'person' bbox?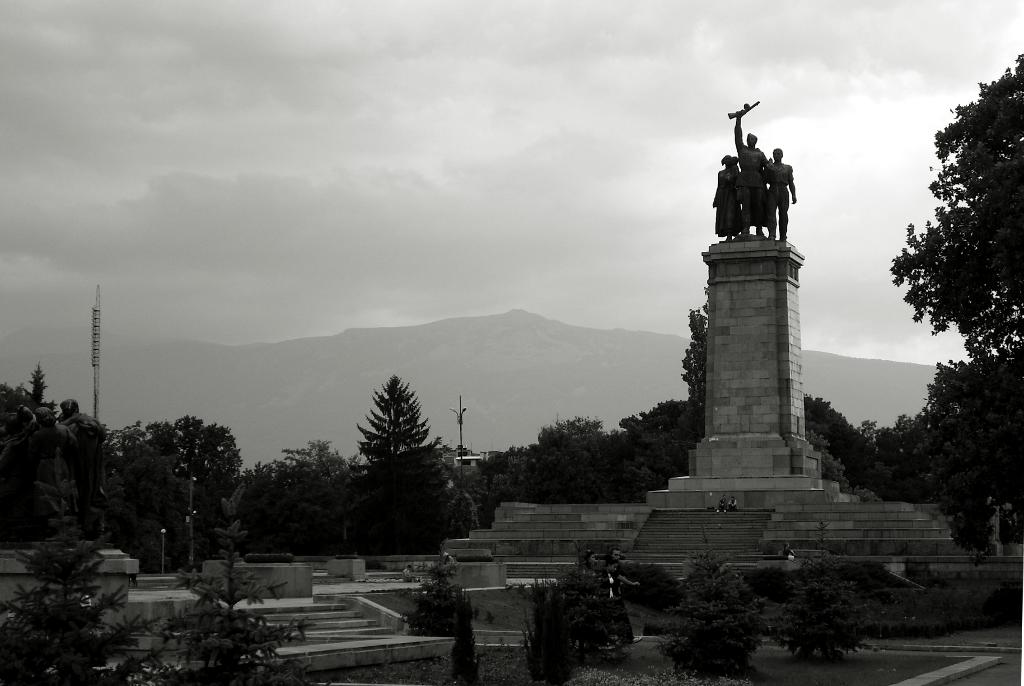
{"x1": 401, "y1": 564, "x2": 416, "y2": 582}
